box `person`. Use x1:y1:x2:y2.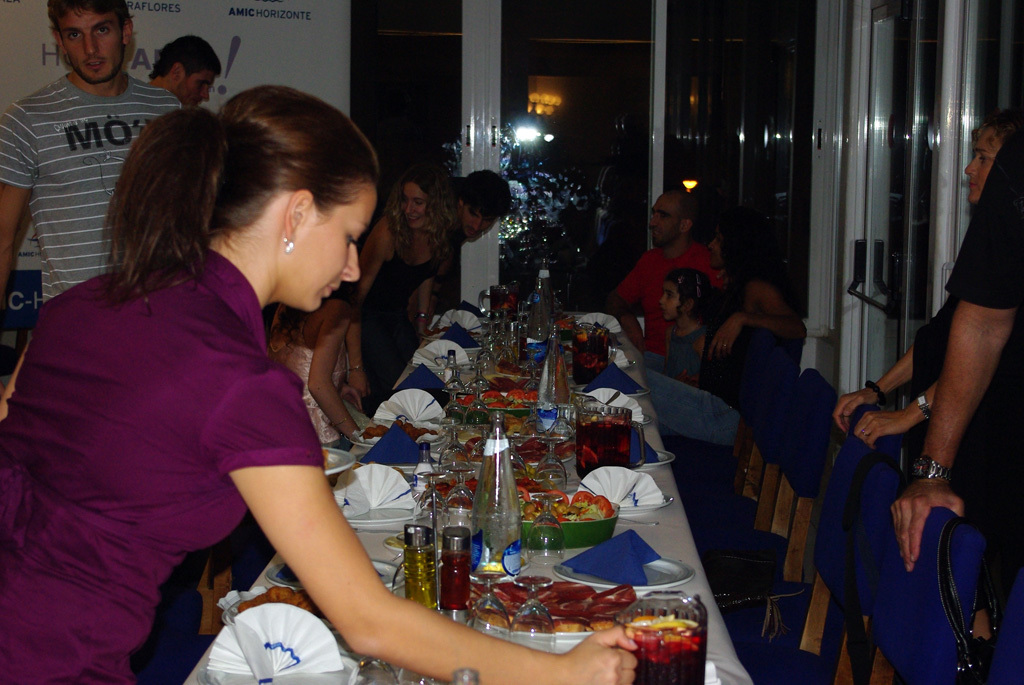
607:195:725:349.
